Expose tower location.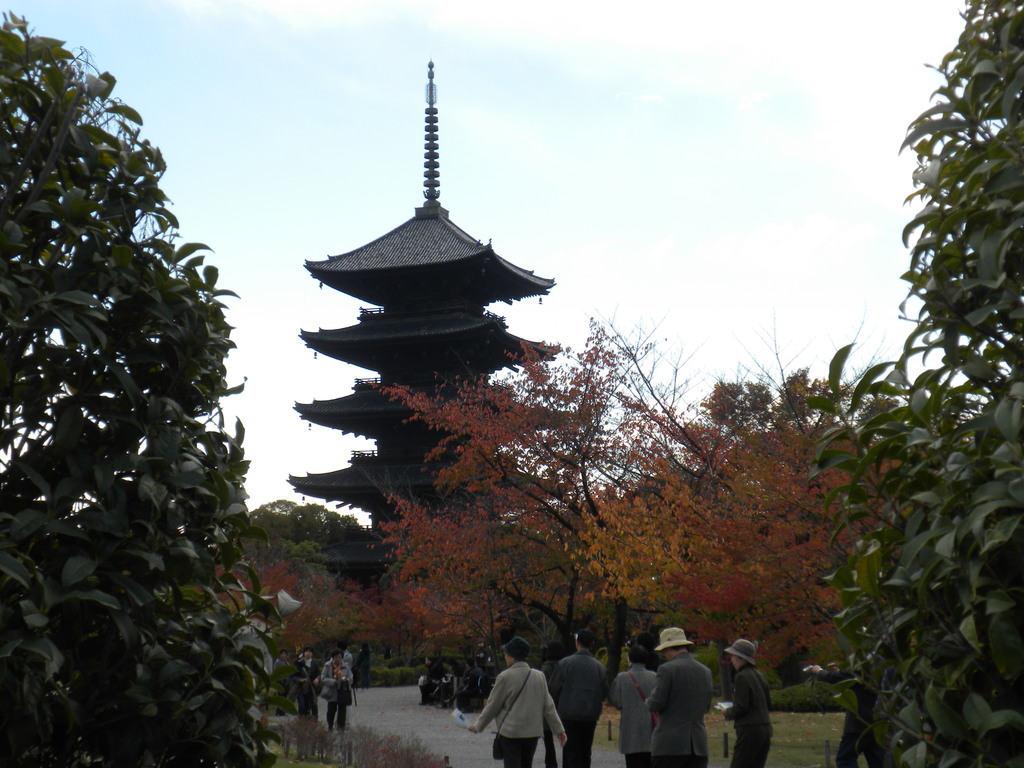
Exposed at region(283, 58, 570, 646).
